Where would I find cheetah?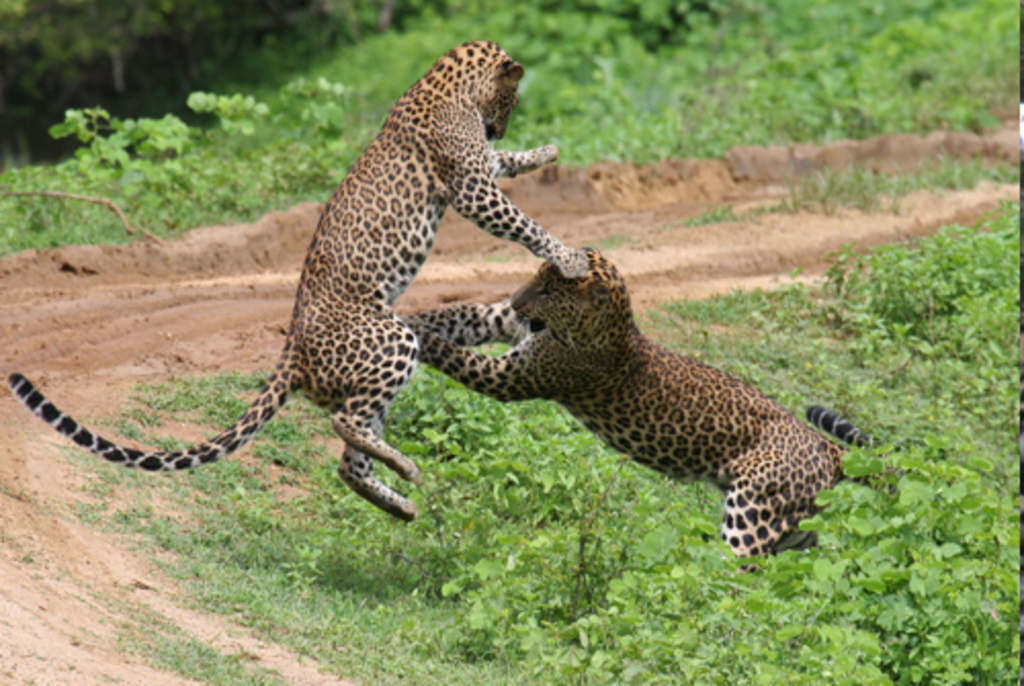
At <region>403, 246, 893, 569</region>.
